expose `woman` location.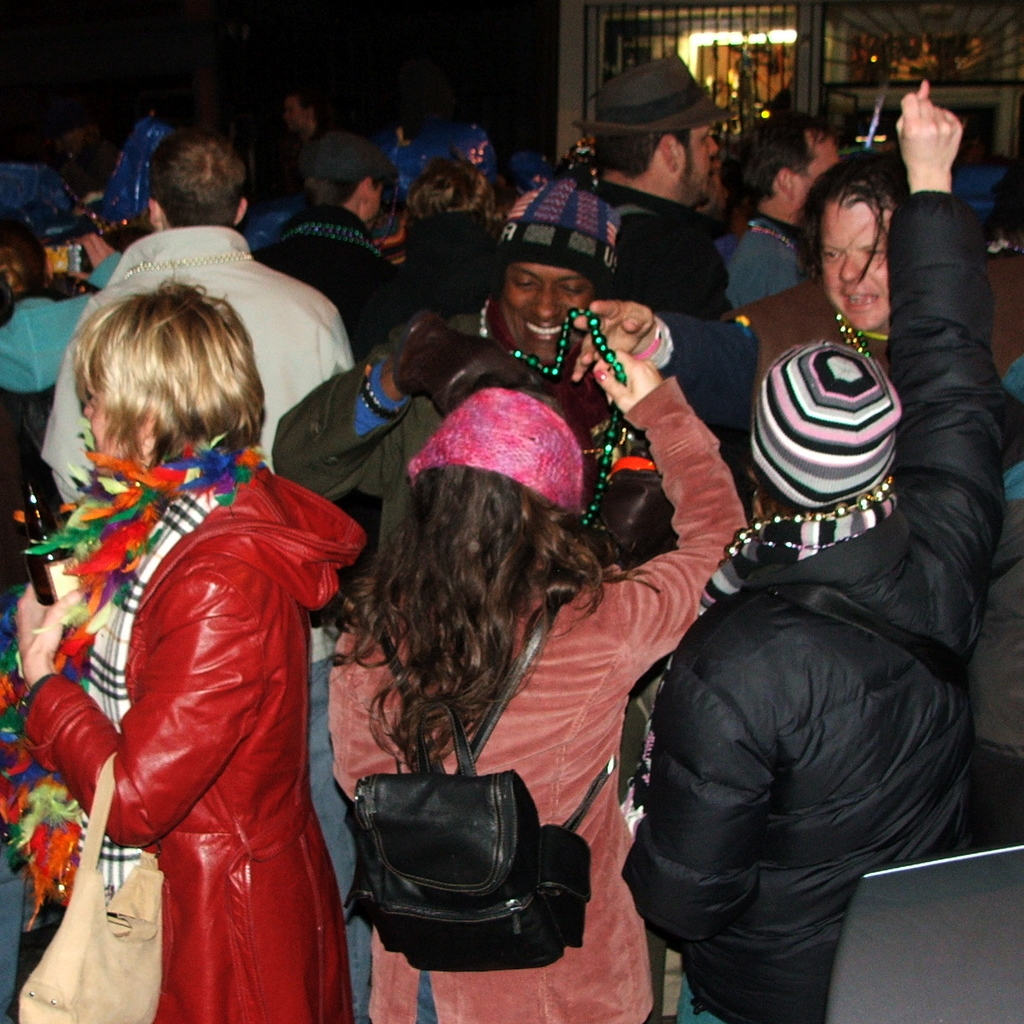
Exposed at 321:349:744:1023.
